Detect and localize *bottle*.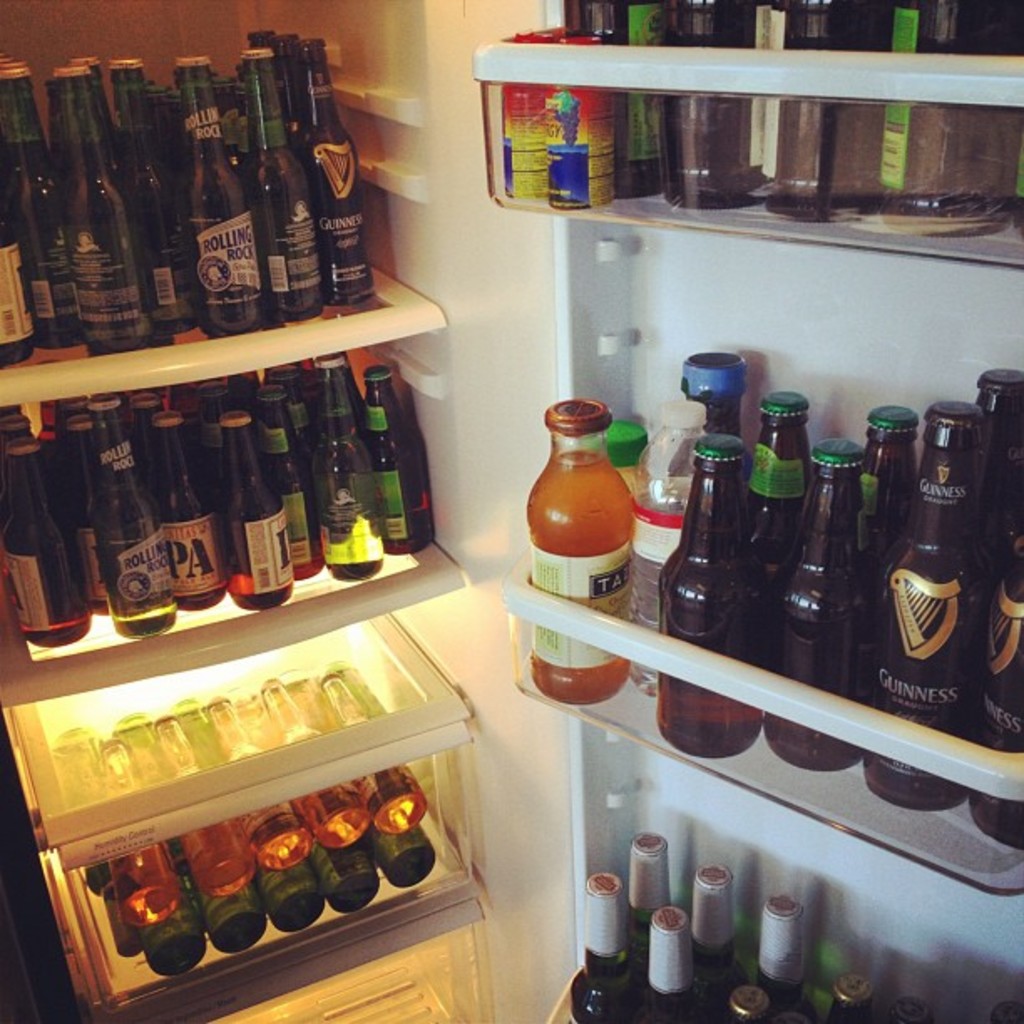
Localized at {"x1": 945, "y1": 348, "x2": 1022, "y2": 545}.
